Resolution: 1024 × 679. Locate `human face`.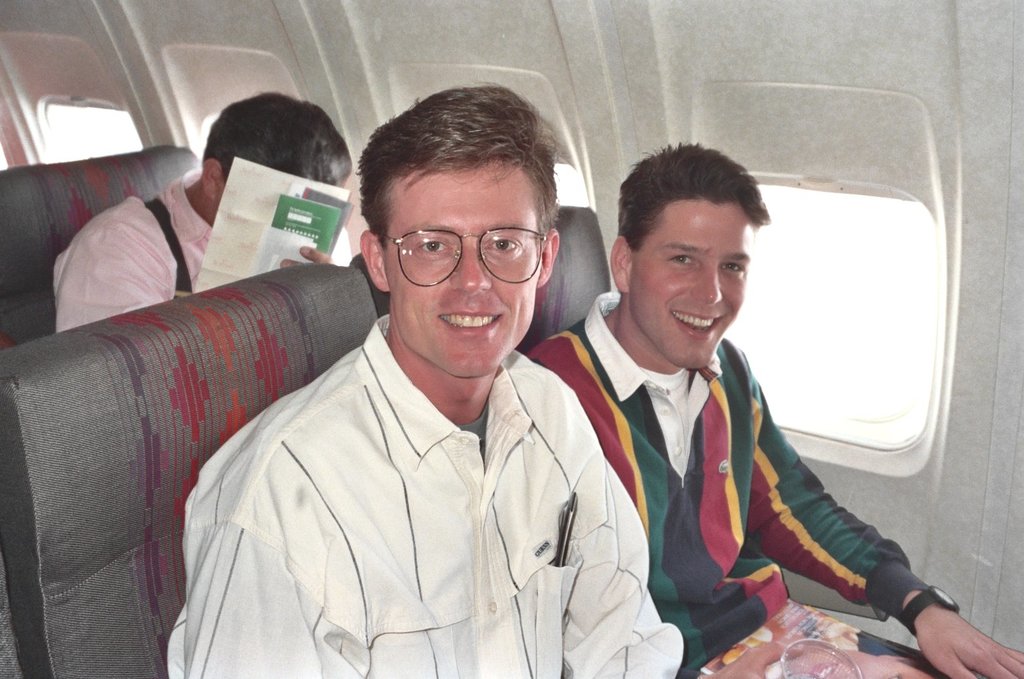
box(629, 196, 749, 366).
